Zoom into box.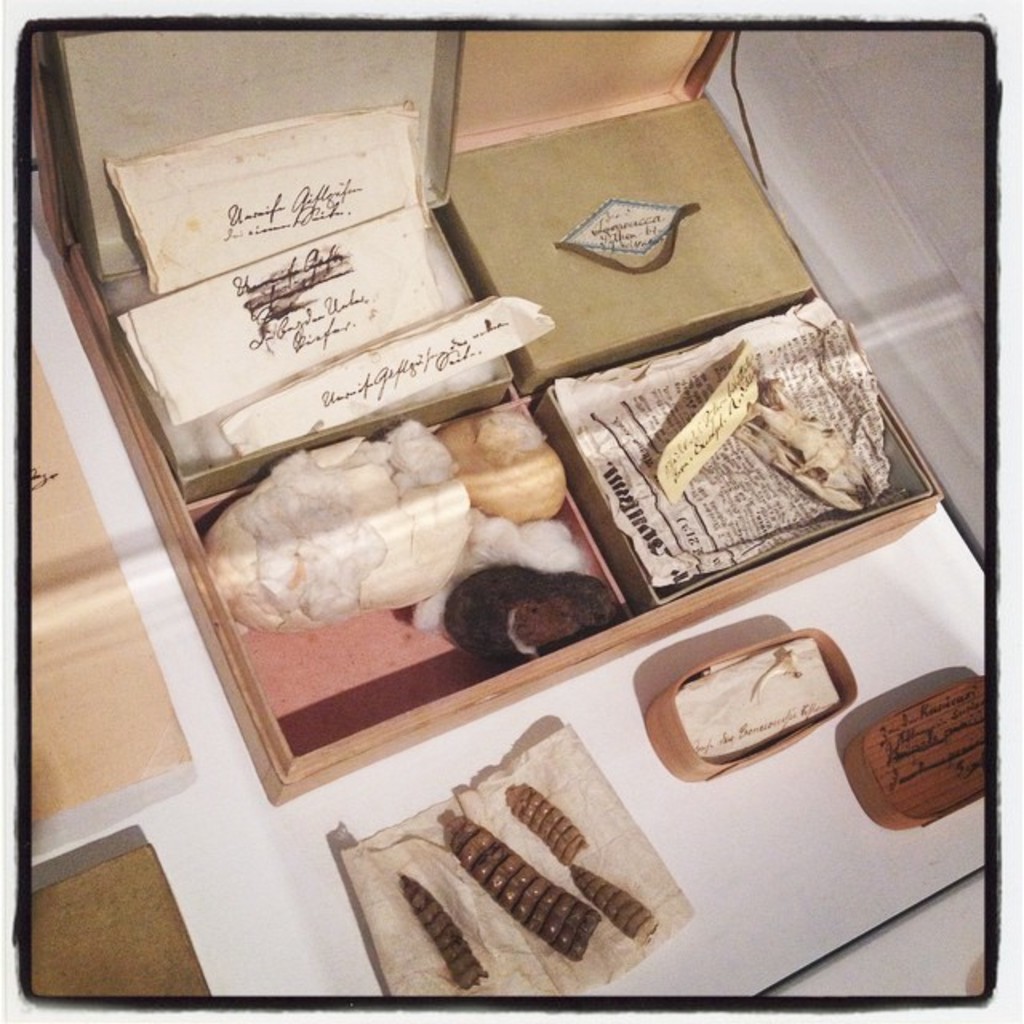
Zoom target: [x1=5, y1=322, x2=182, y2=848].
